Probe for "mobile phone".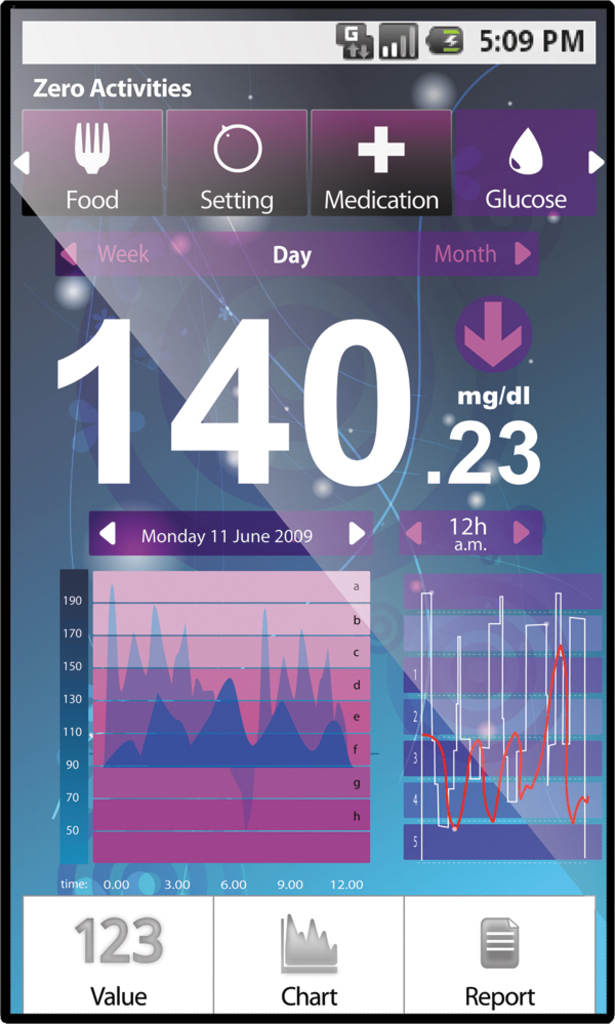
Probe result: <bbox>0, 4, 614, 1023</bbox>.
